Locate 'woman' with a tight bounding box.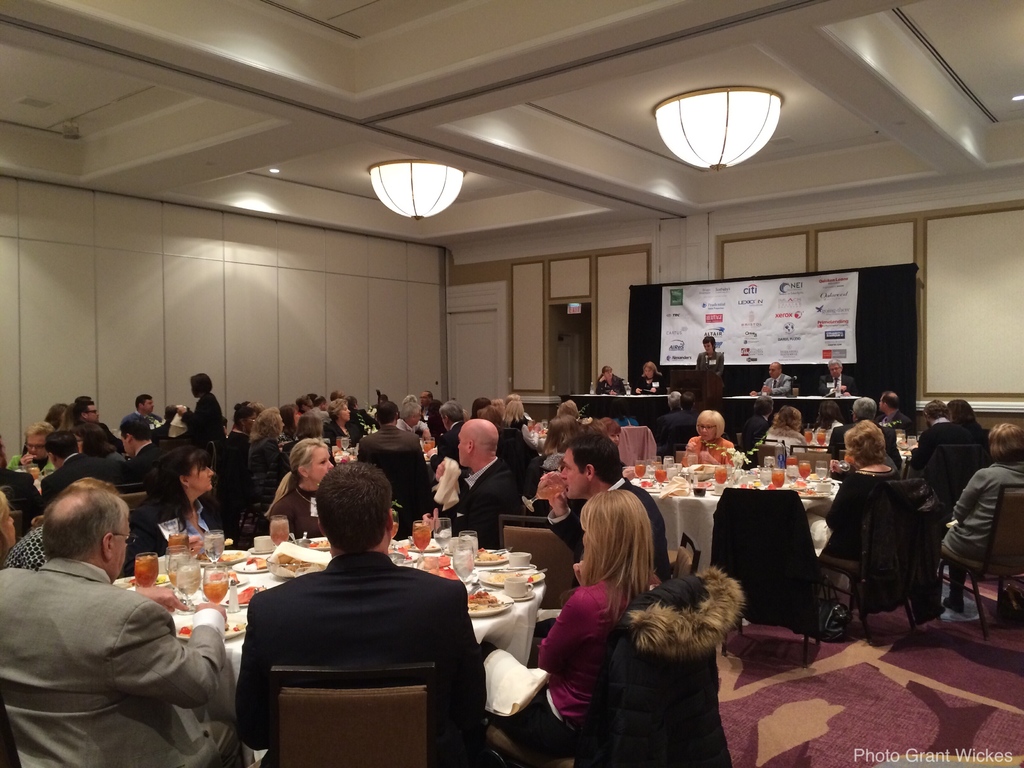
248 404 292 473.
